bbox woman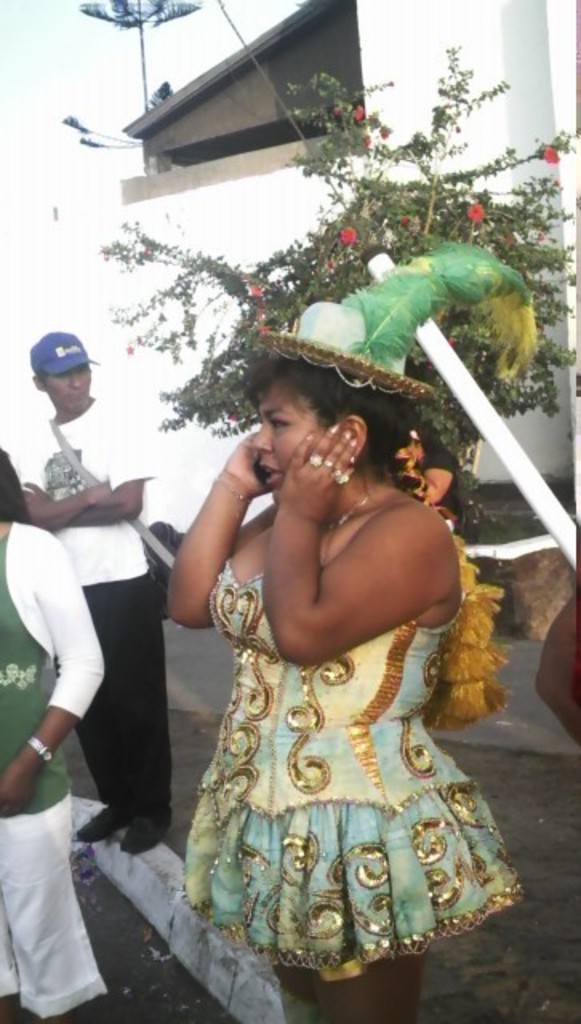
rect(394, 421, 464, 536)
